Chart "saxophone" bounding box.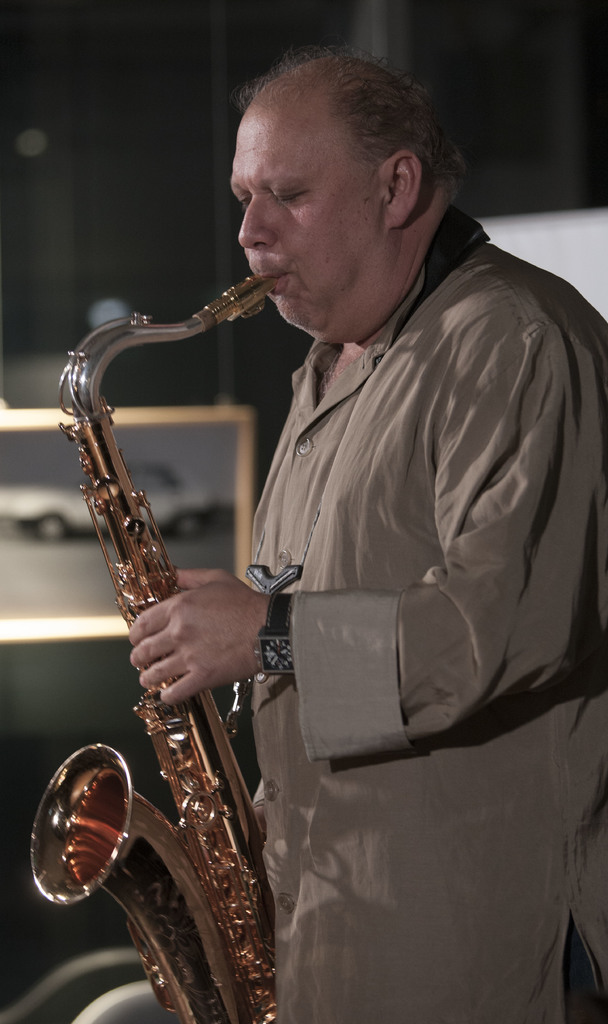
Charted: l=26, t=273, r=284, b=1023.
